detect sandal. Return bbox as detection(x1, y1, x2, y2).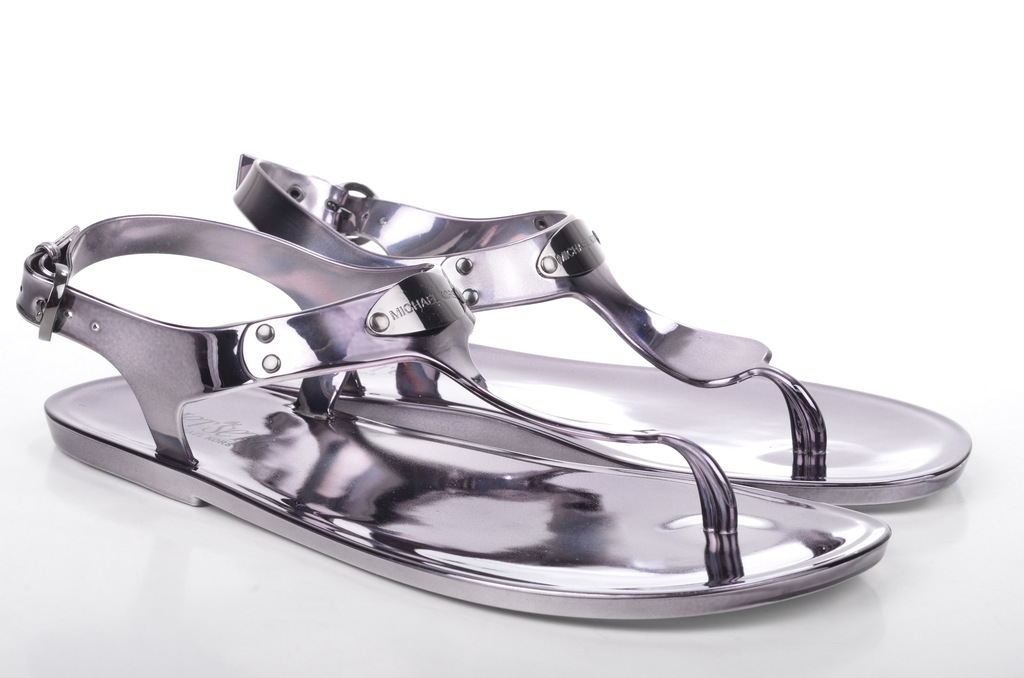
detection(19, 152, 970, 609).
